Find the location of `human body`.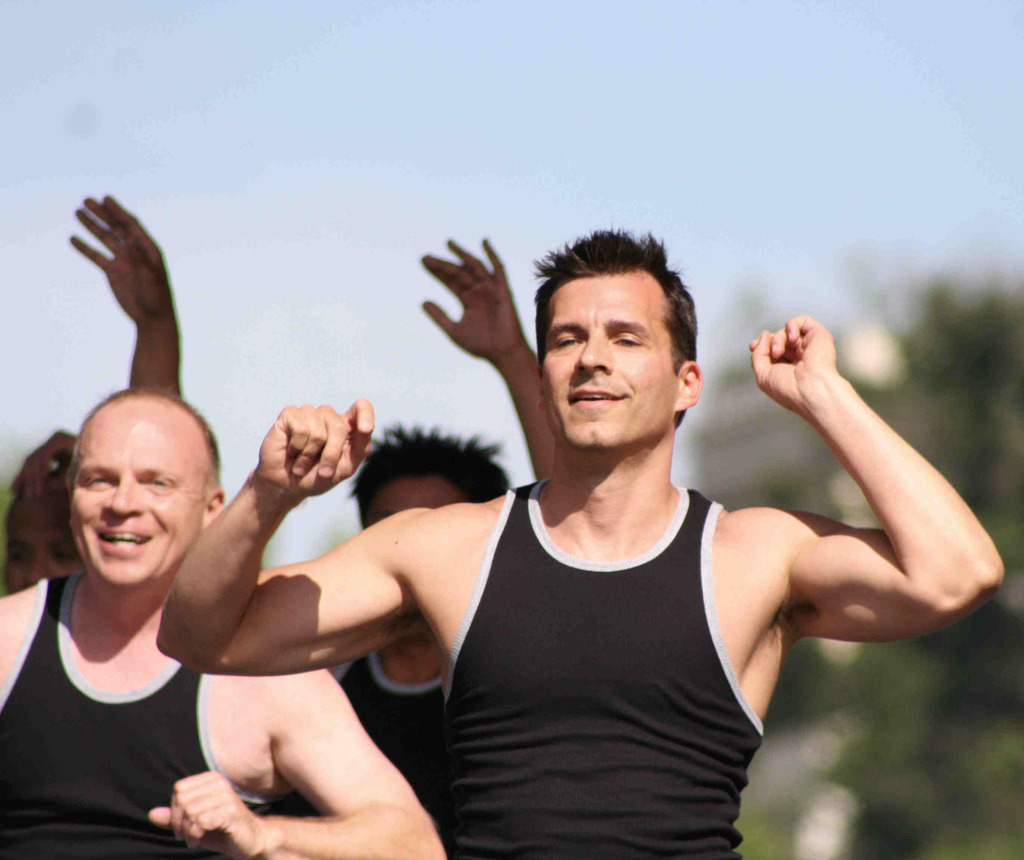
Location: [x1=73, y1=194, x2=568, y2=812].
